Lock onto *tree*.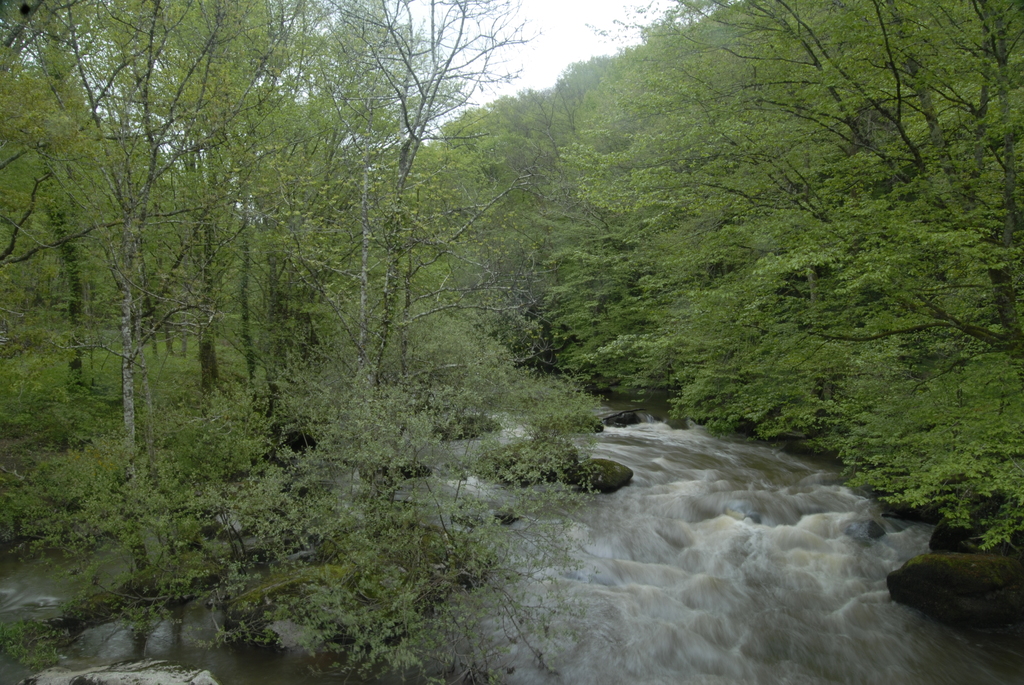
Locked: locate(0, 0, 543, 505).
